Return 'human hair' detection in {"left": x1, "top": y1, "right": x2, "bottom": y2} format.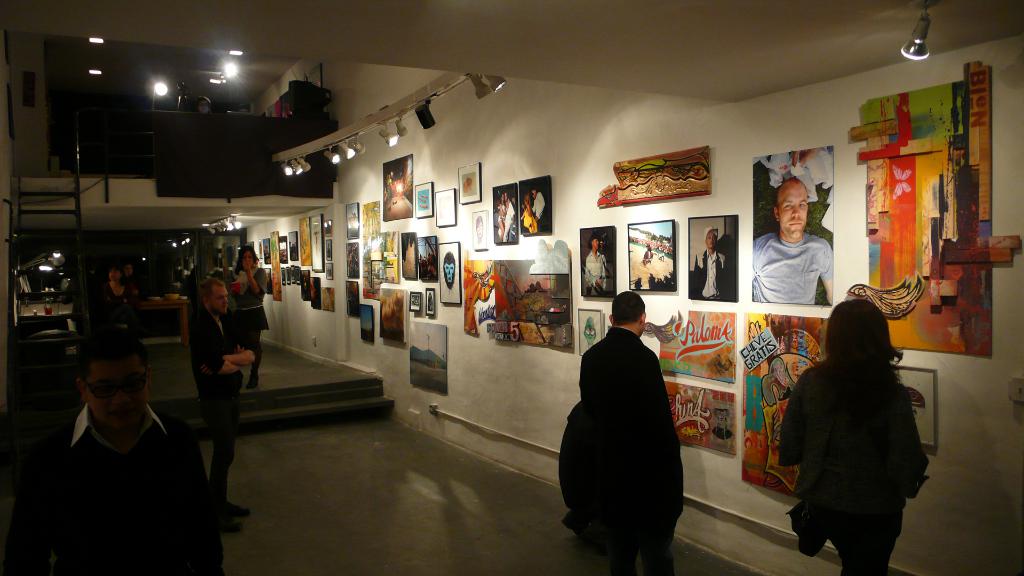
{"left": 827, "top": 305, "right": 907, "bottom": 397}.
